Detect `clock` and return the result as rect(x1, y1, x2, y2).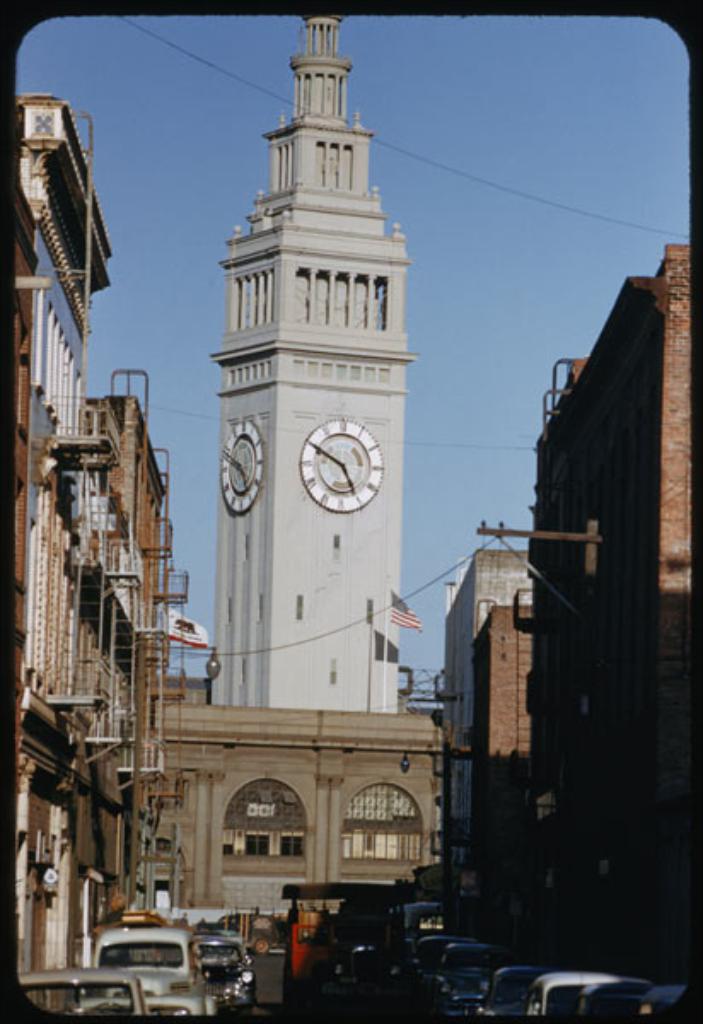
rect(220, 418, 266, 515).
